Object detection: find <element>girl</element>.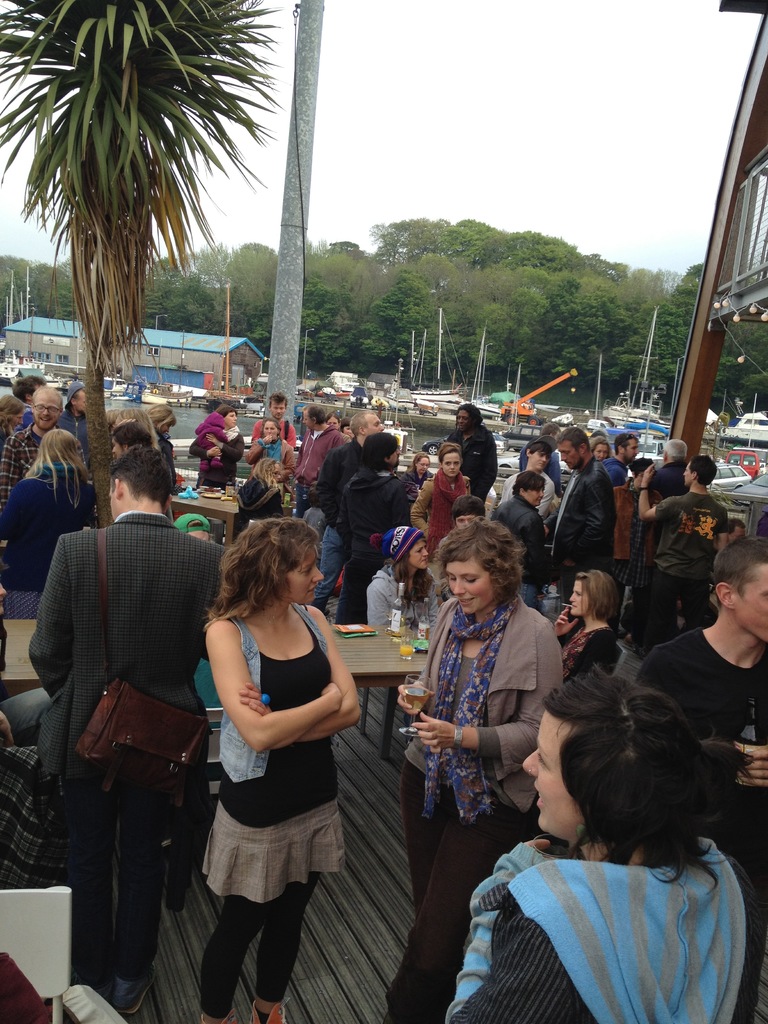
Rect(368, 517, 442, 636).
